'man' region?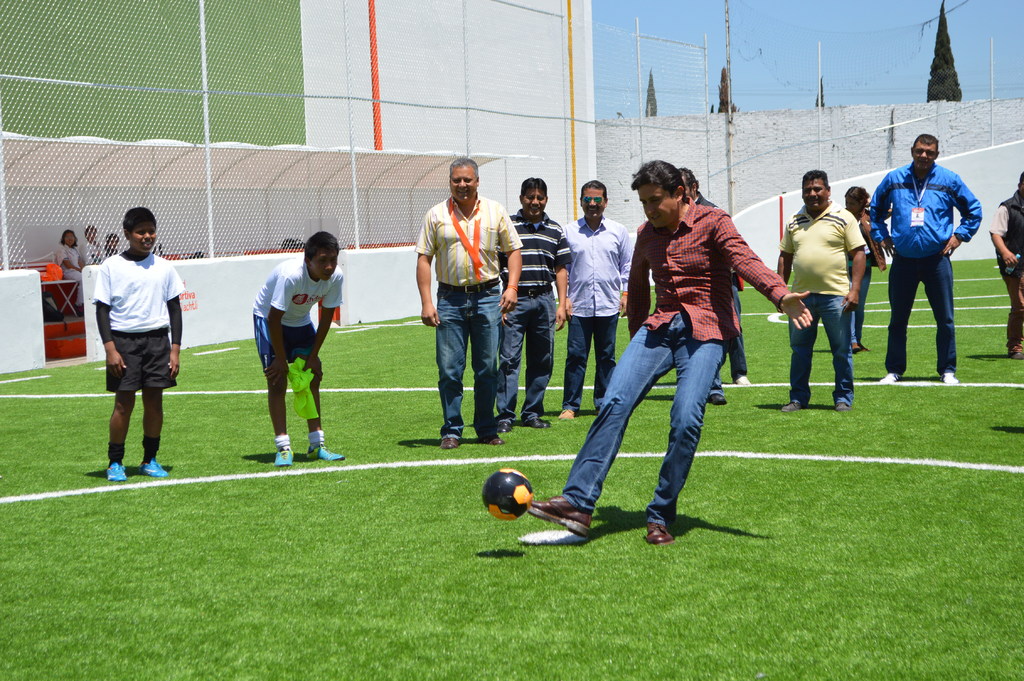
[x1=778, y1=164, x2=866, y2=413]
